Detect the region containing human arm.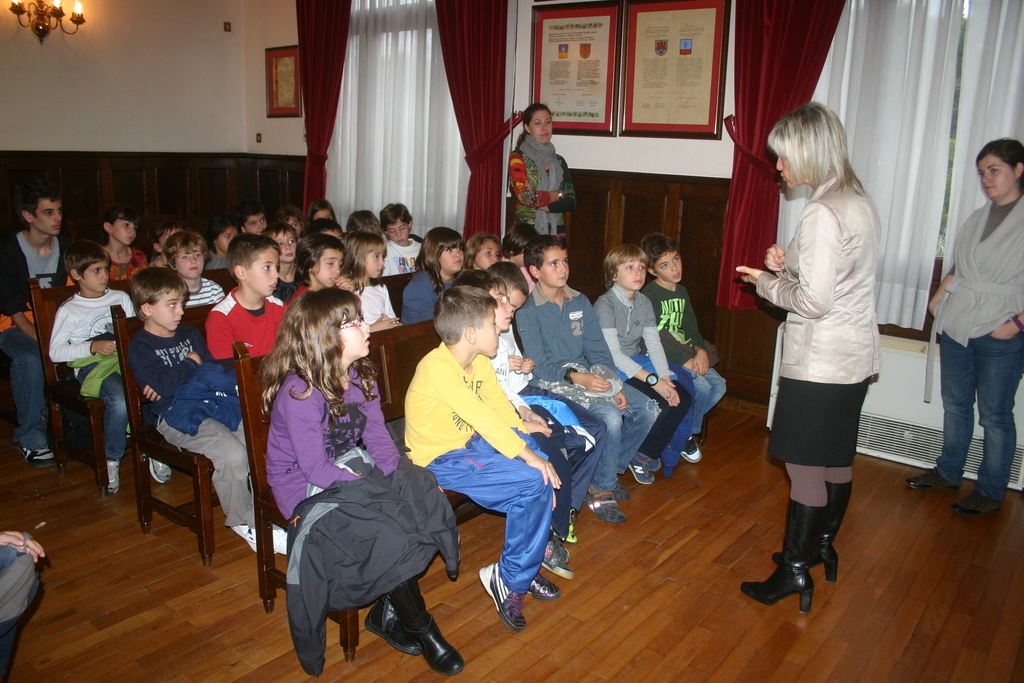
Rect(420, 353, 568, 494).
